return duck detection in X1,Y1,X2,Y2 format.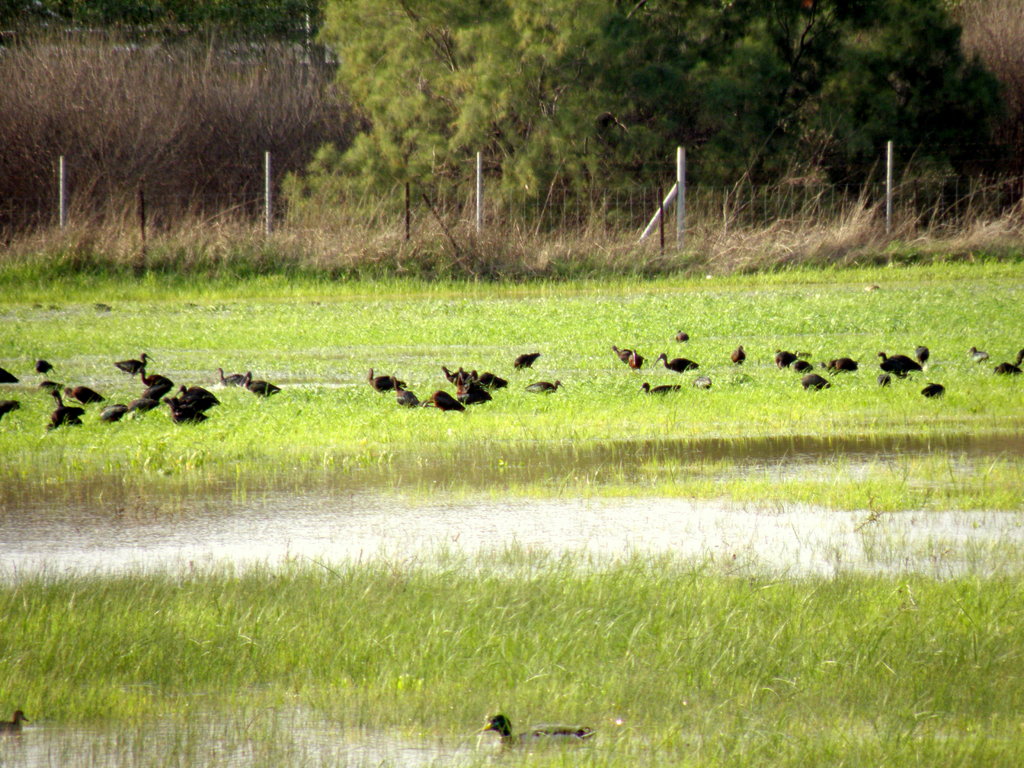
628,378,685,395.
